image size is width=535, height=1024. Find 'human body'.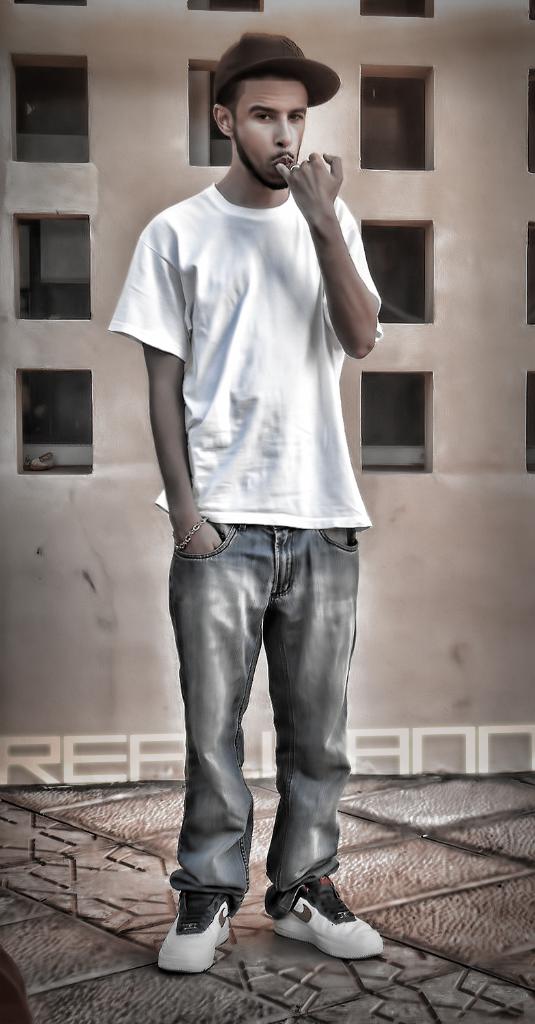
(118,71,397,924).
